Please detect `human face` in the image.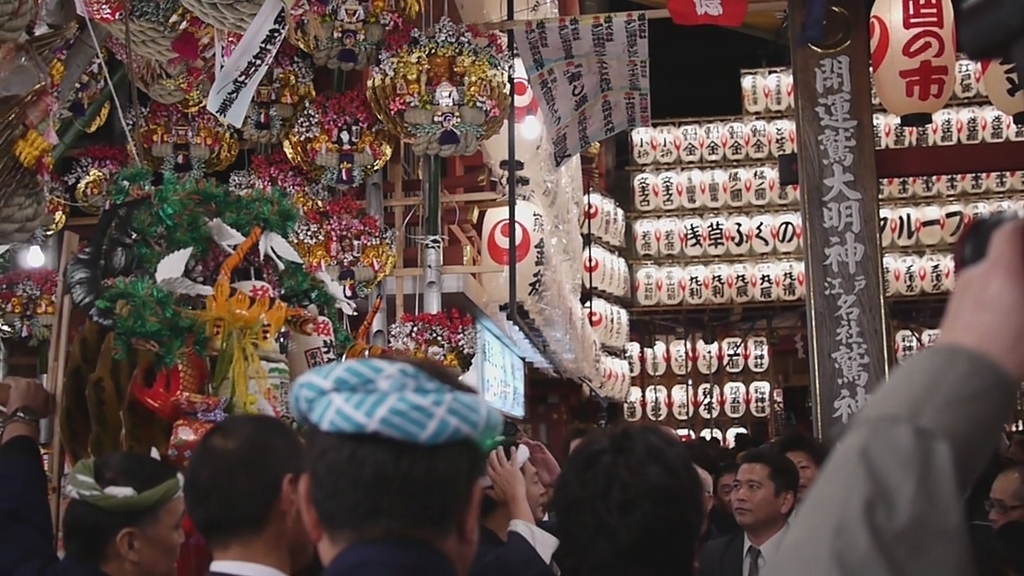
731,463,782,528.
